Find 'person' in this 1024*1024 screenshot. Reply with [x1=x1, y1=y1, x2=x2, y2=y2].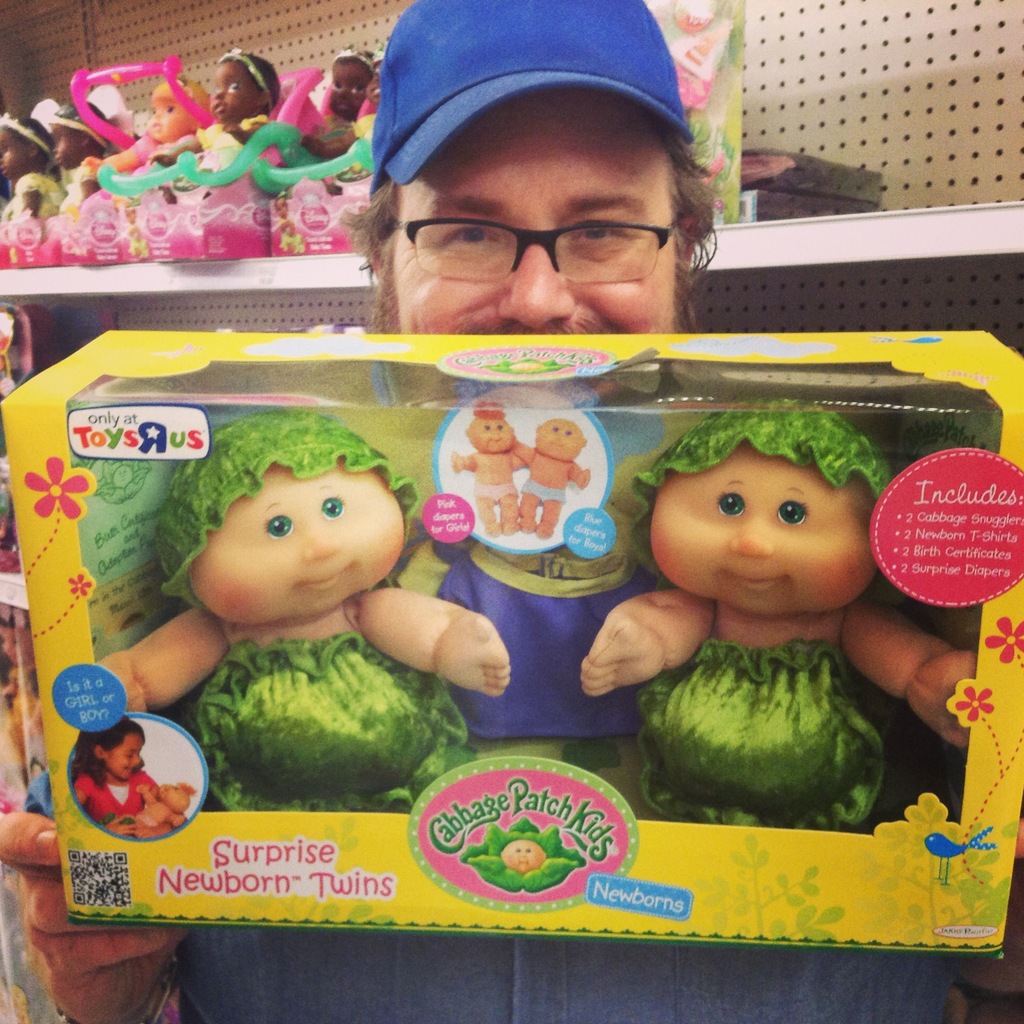
[x1=0, y1=0, x2=1023, y2=1023].
